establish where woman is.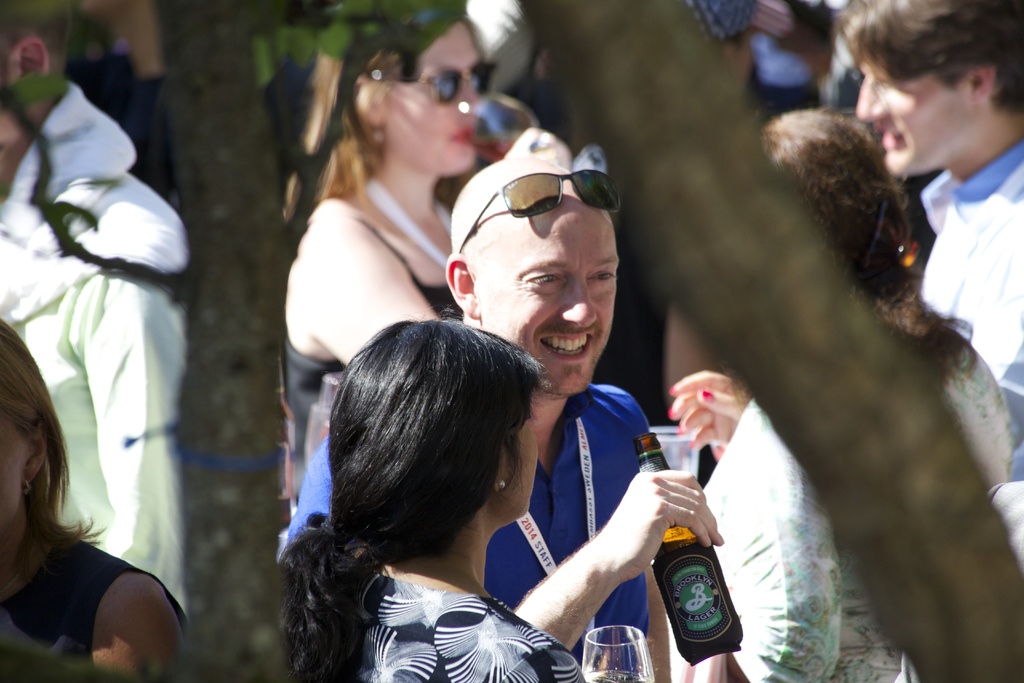
Established at rect(0, 315, 189, 682).
